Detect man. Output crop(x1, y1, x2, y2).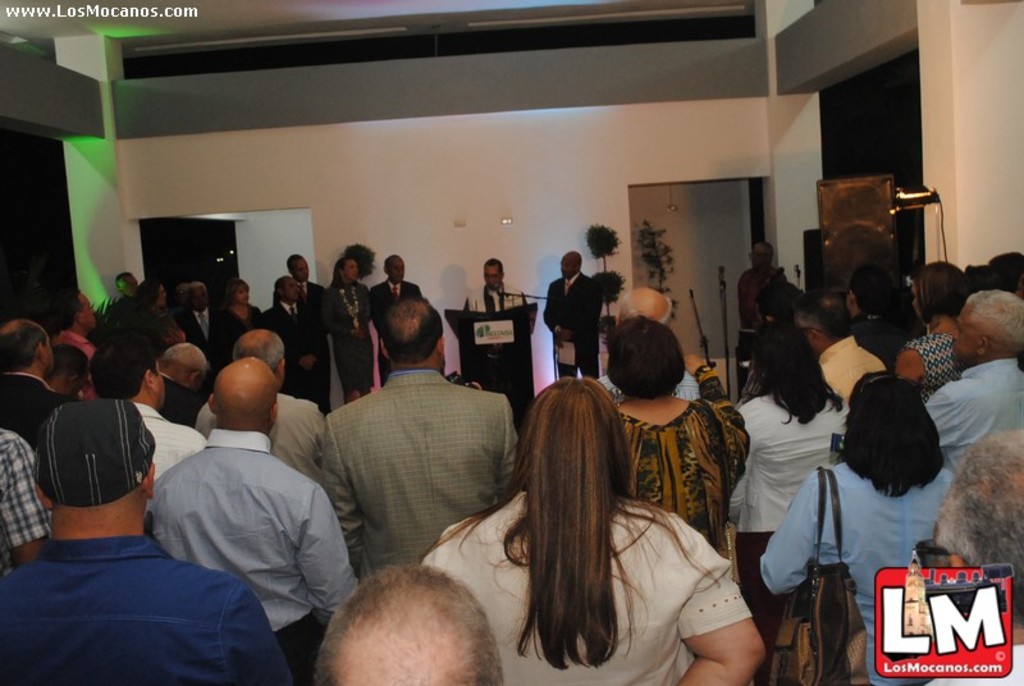
crop(733, 242, 774, 403).
